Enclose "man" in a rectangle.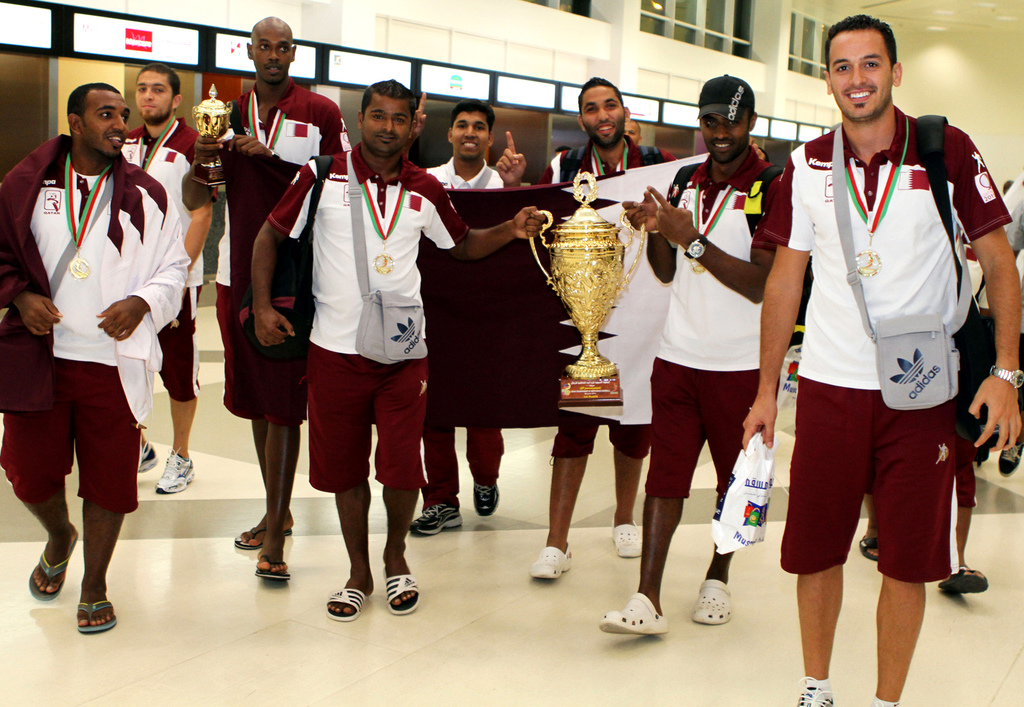
<box>253,77,548,619</box>.
